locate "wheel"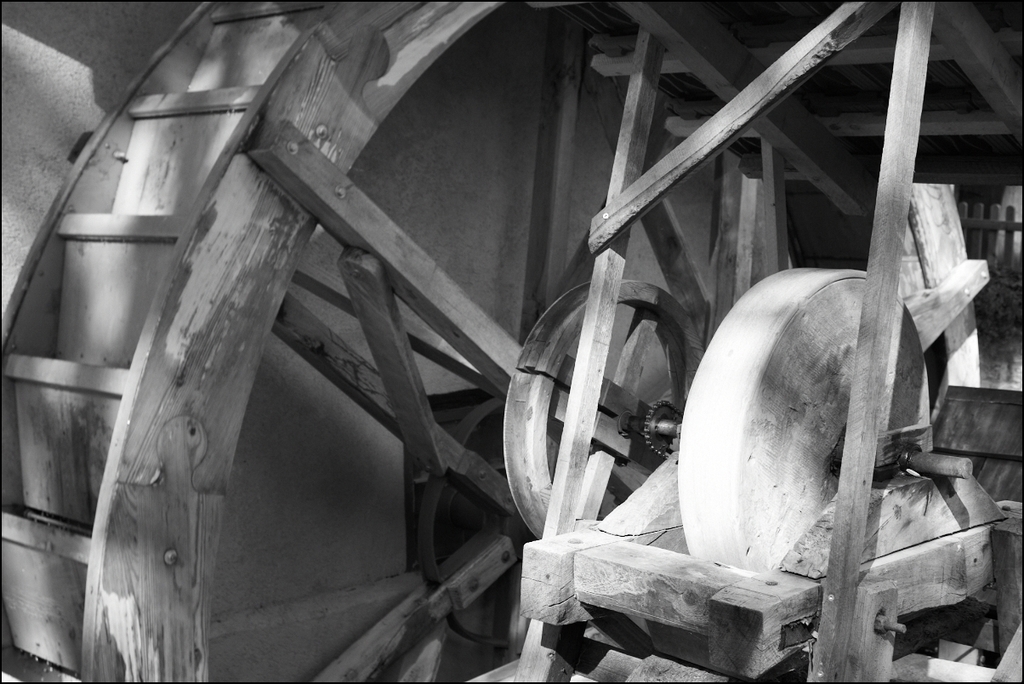
[x1=679, y1=269, x2=931, y2=567]
